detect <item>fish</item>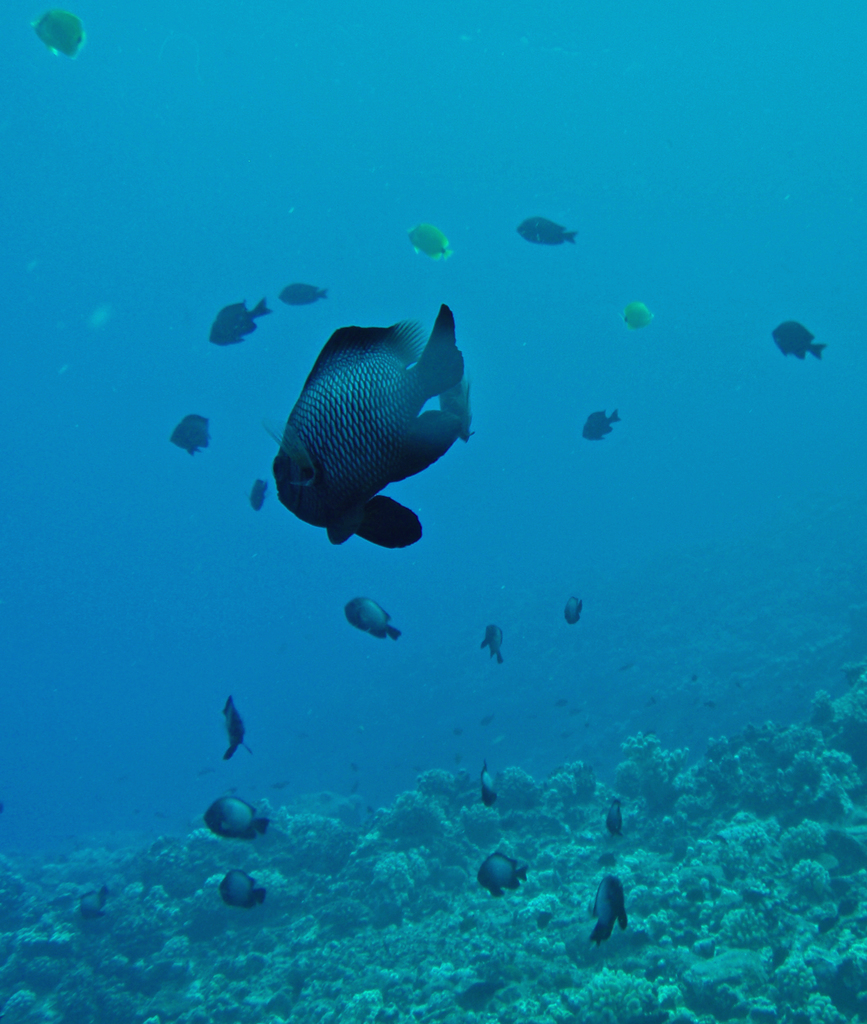
[561, 595, 583, 620]
